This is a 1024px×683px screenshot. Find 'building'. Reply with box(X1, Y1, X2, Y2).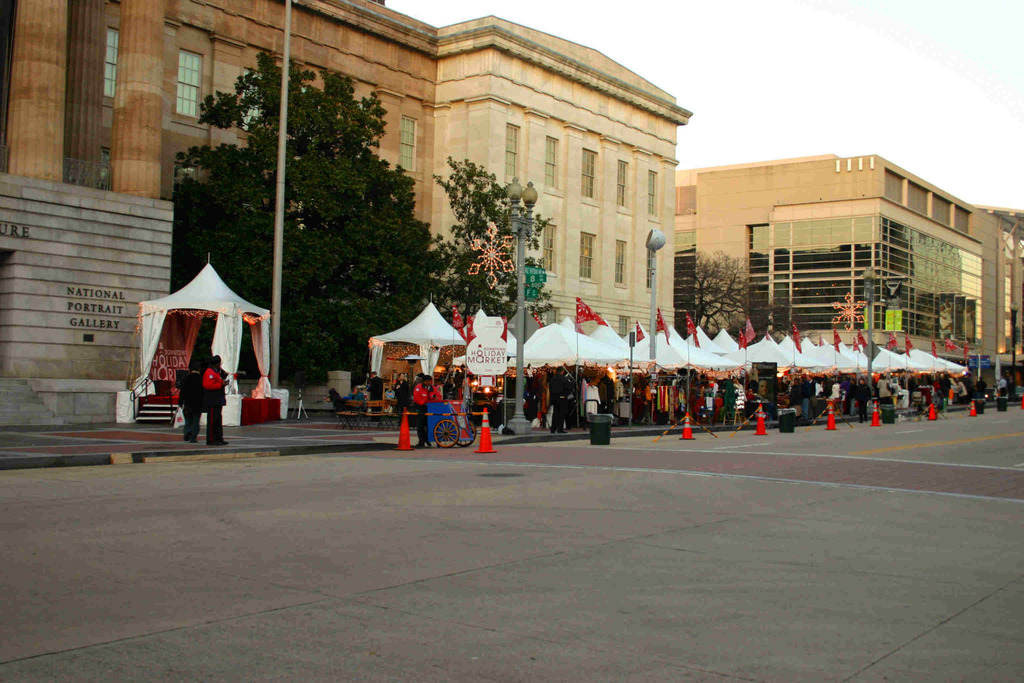
box(670, 152, 1023, 378).
